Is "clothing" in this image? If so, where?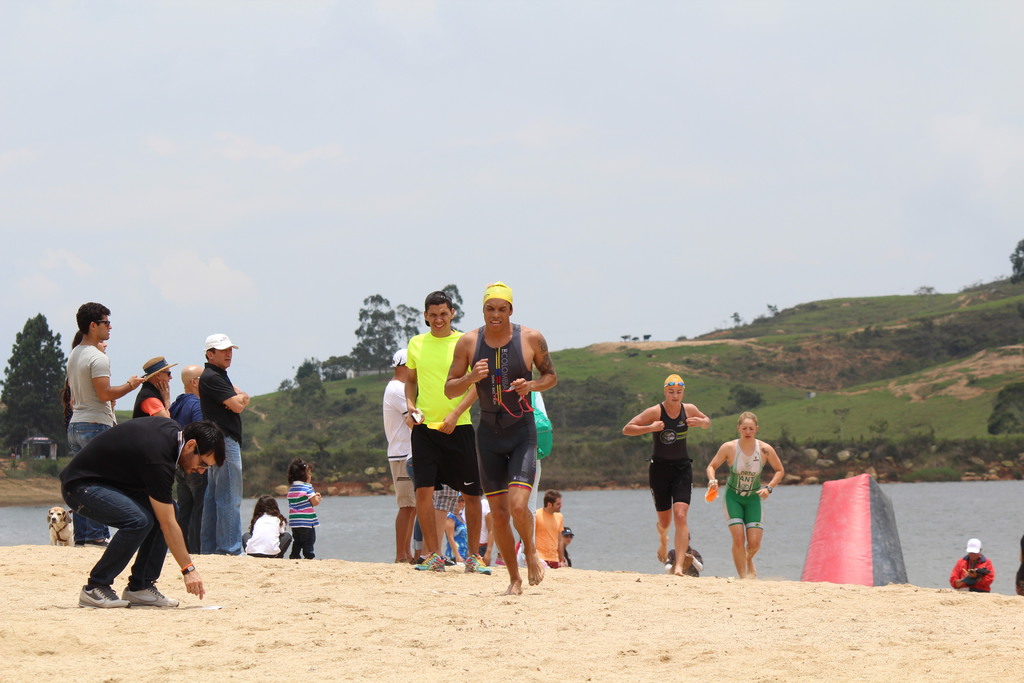
Yes, at <box>477,493,488,557</box>.
